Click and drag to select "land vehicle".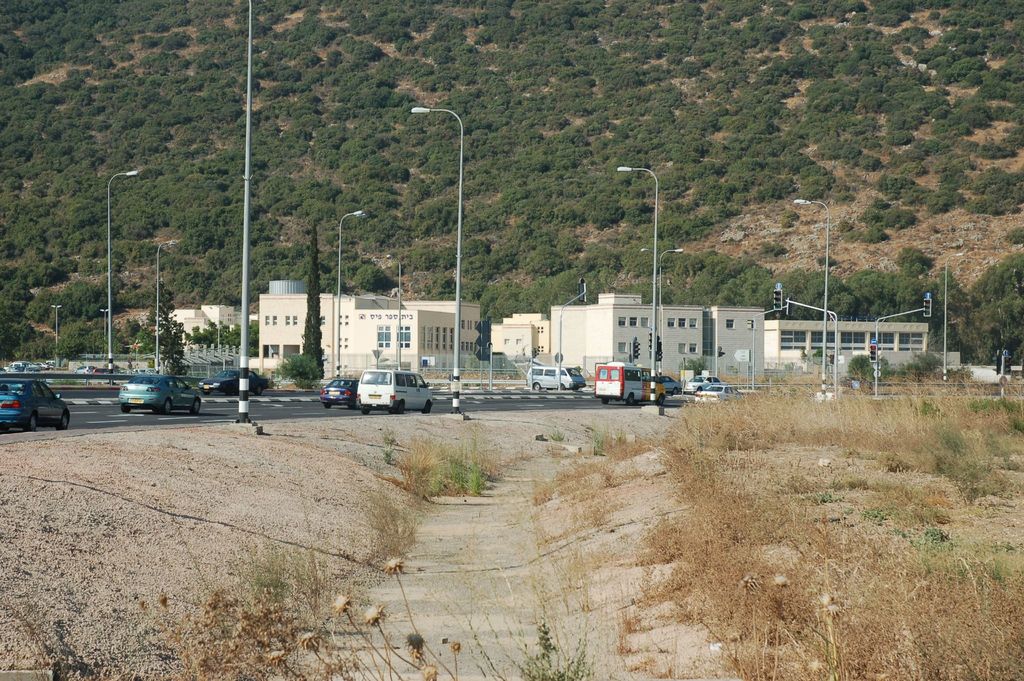
Selection: crop(681, 373, 723, 395).
